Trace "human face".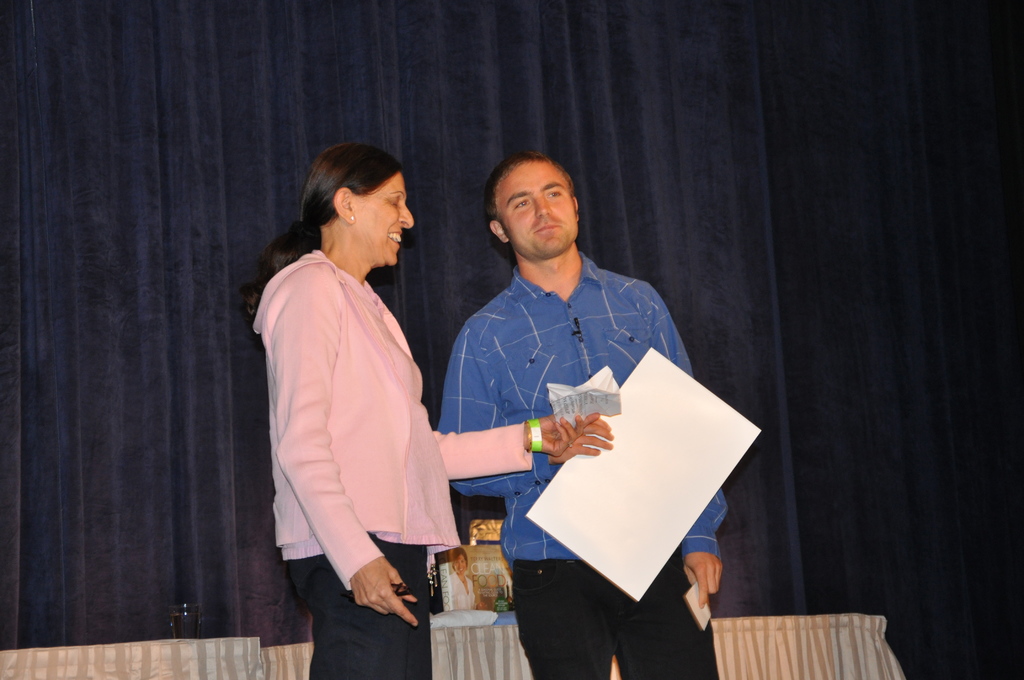
Traced to 361:172:413:264.
